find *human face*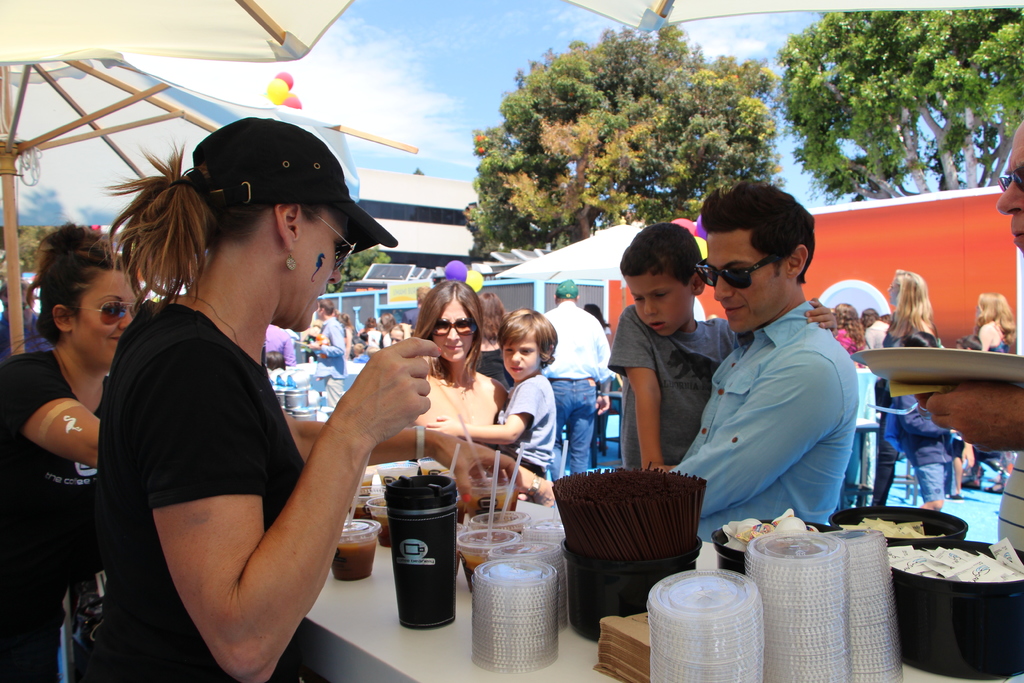
[x1=1, y1=291, x2=31, y2=321]
